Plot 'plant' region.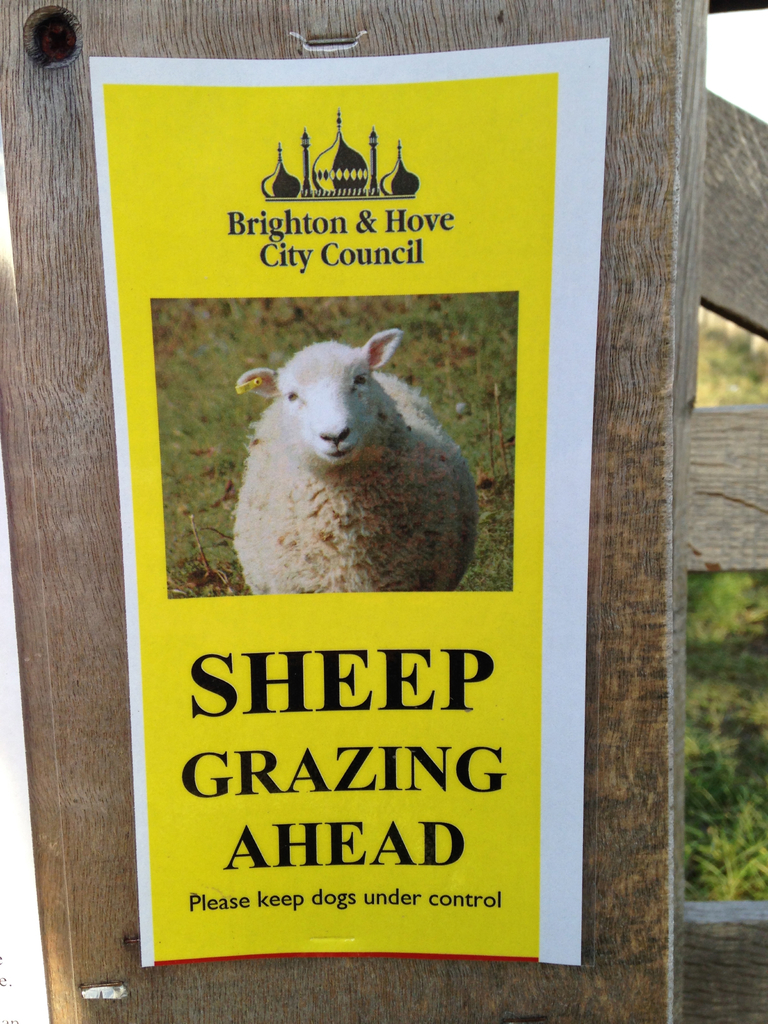
Plotted at [692,312,767,414].
